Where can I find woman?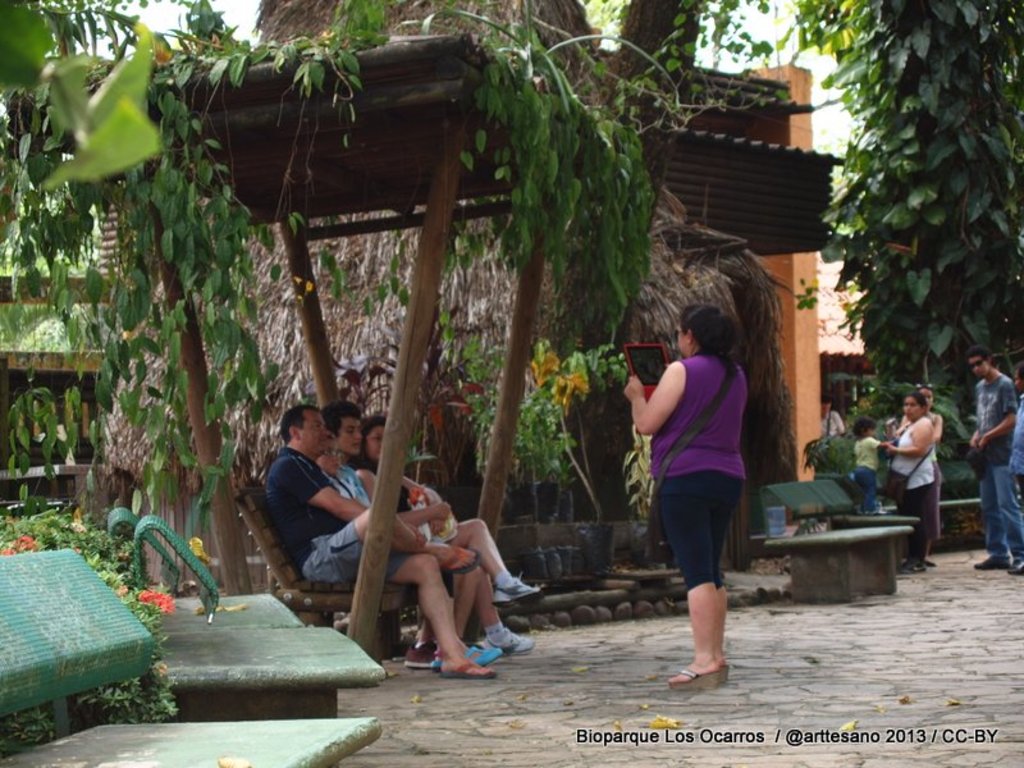
You can find it at box=[353, 416, 539, 657].
